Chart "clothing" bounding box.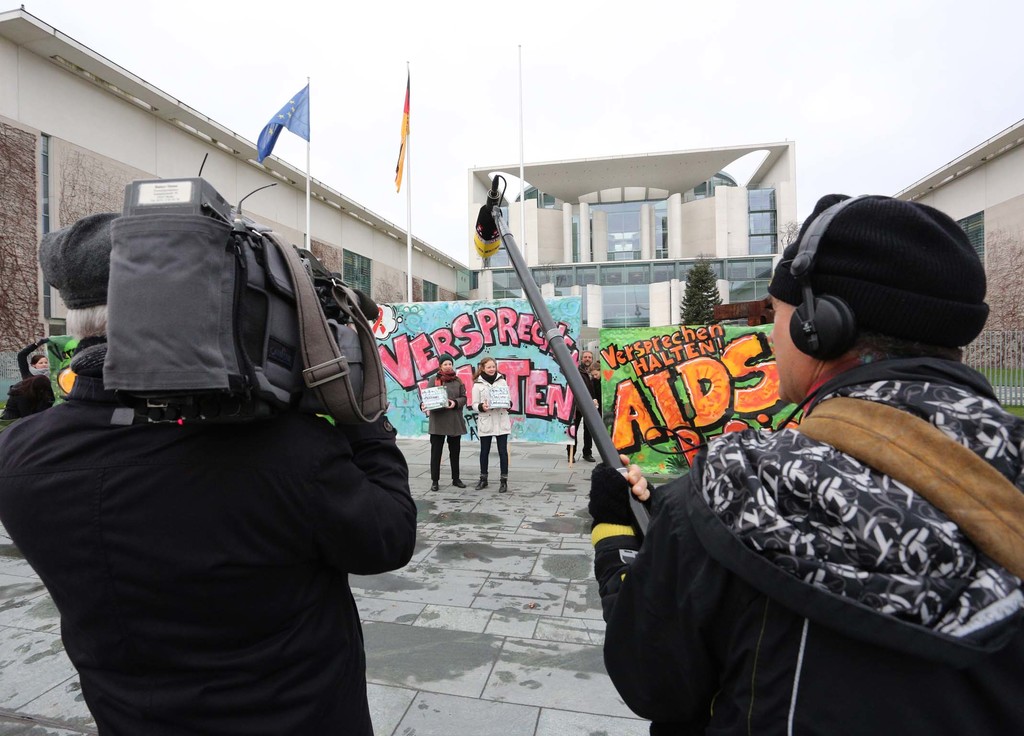
Charted: <region>426, 375, 461, 480</region>.
